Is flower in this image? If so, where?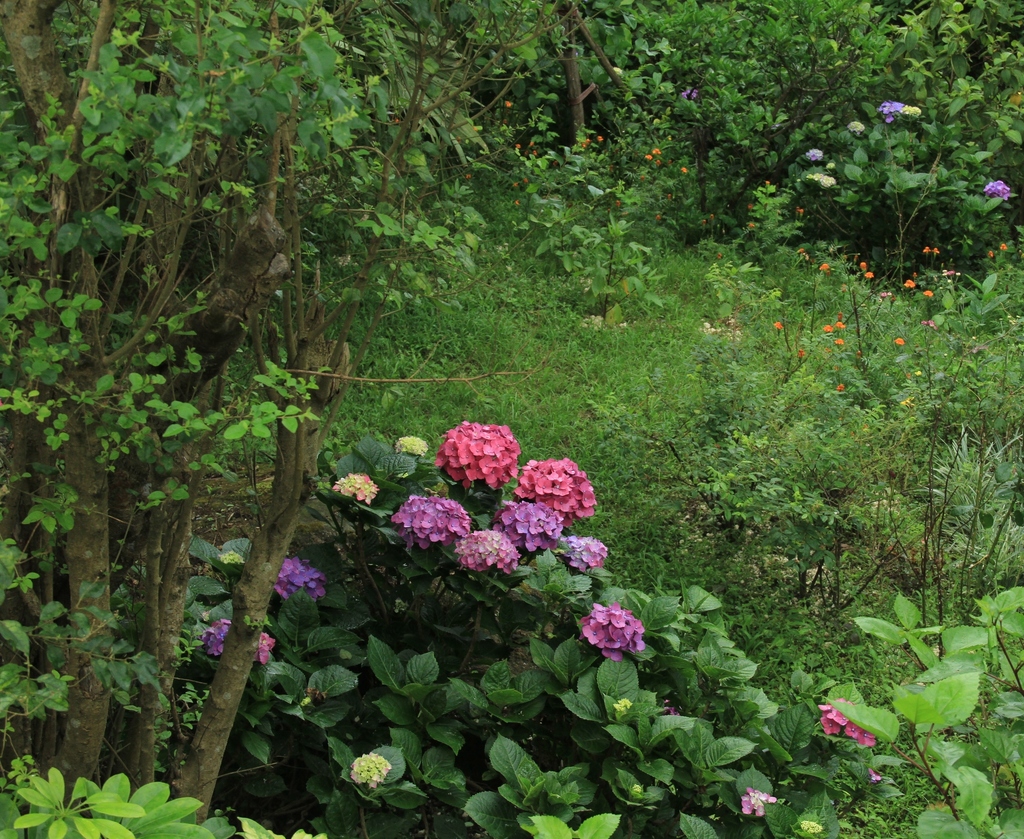
Yes, at box(561, 533, 610, 569).
